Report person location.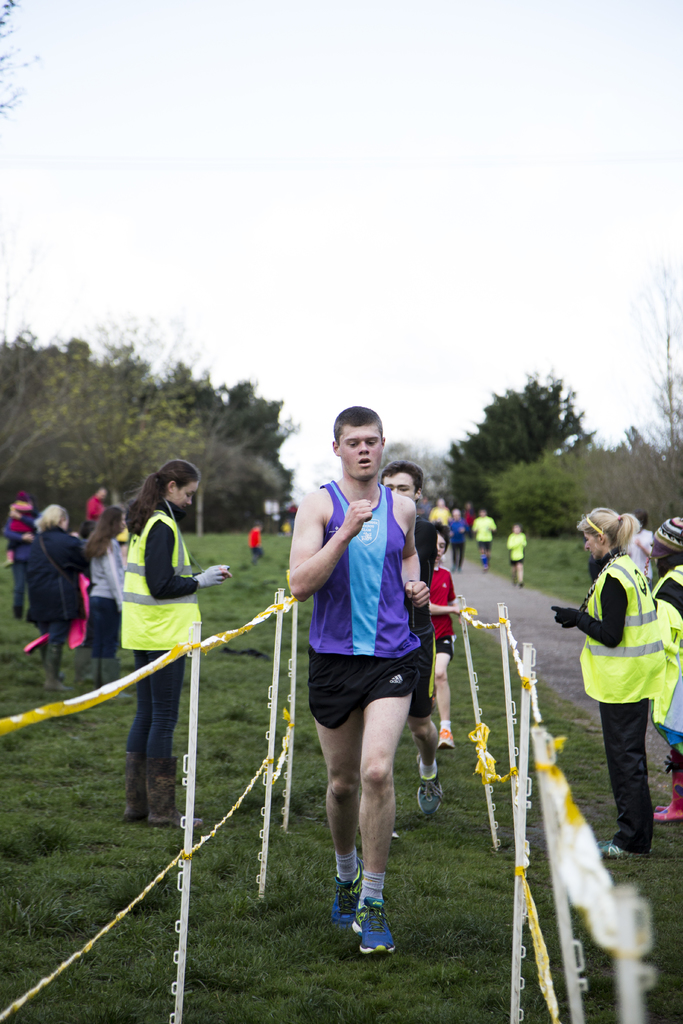
Report: left=380, top=461, right=445, bottom=811.
